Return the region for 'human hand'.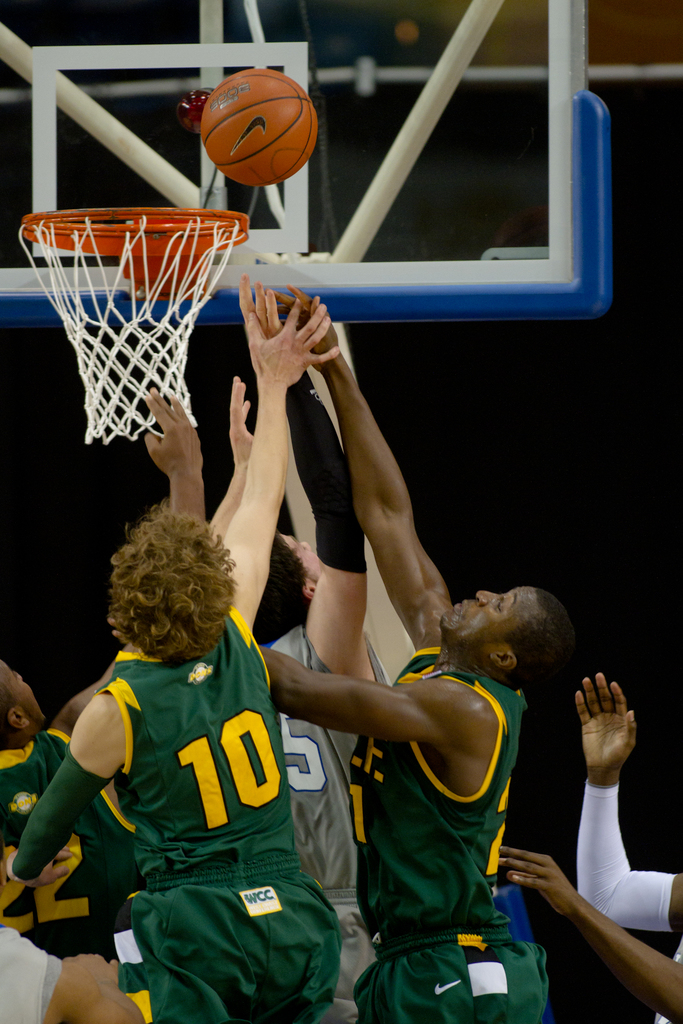
l=235, t=271, r=287, b=335.
